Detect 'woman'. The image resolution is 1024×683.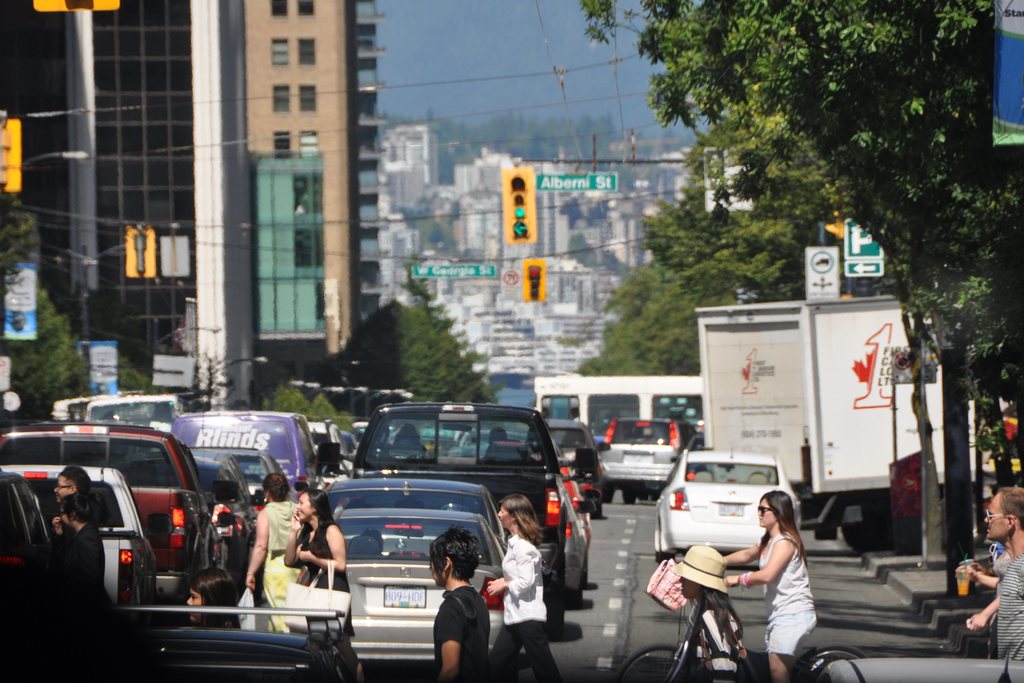
716, 473, 824, 654.
